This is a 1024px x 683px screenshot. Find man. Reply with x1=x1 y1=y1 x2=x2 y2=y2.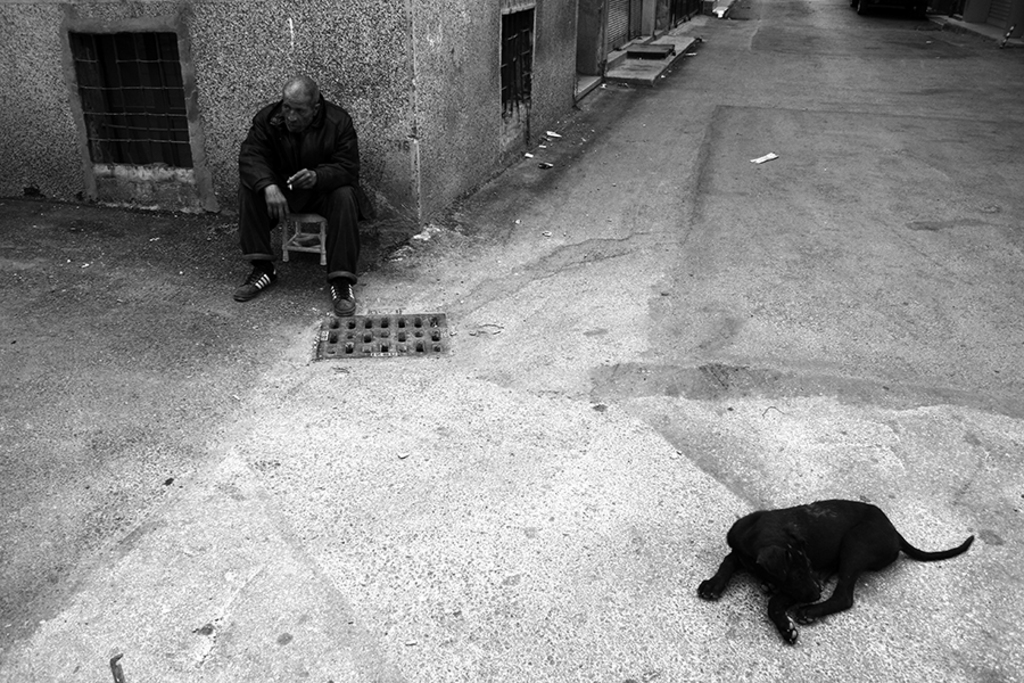
x1=229 y1=59 x2=368 y2=304.
